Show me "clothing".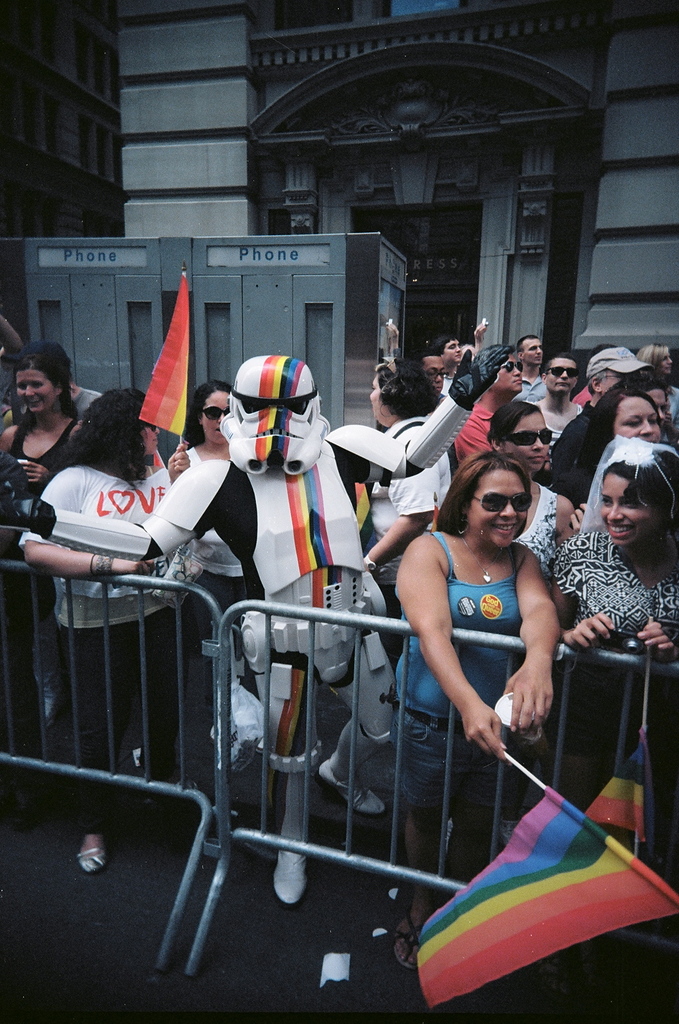
"clothing" is here: x1=140, y1=452, x2=402, y2=846.
